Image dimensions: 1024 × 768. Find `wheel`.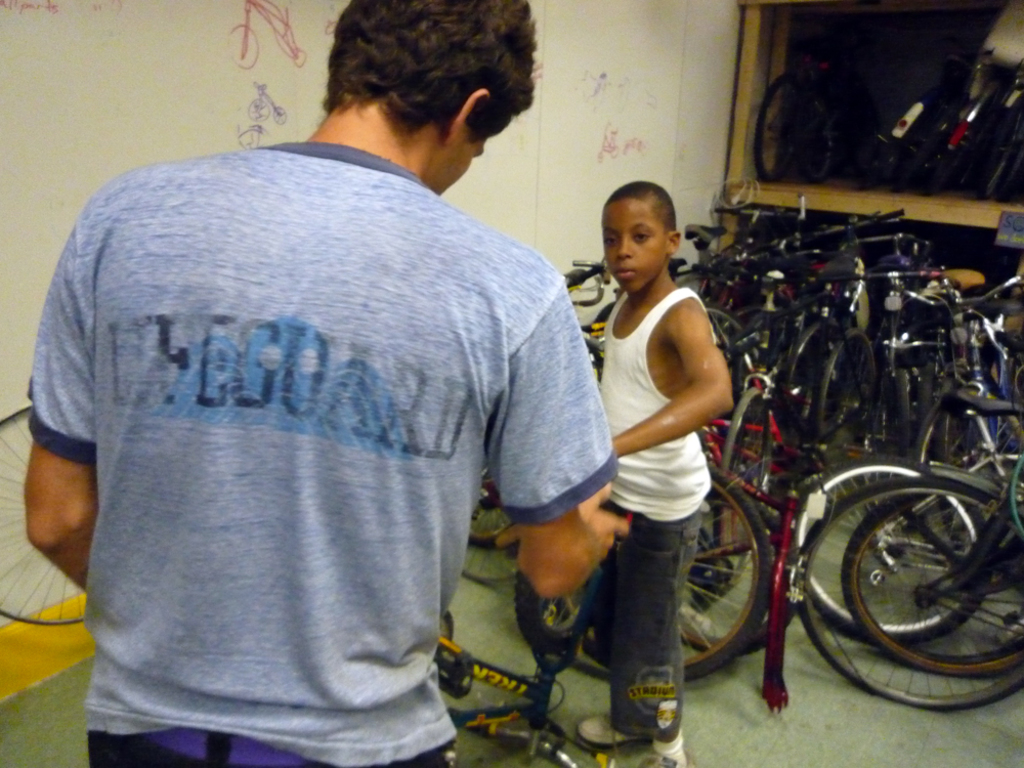
crop(460, 450, 517, 586).
